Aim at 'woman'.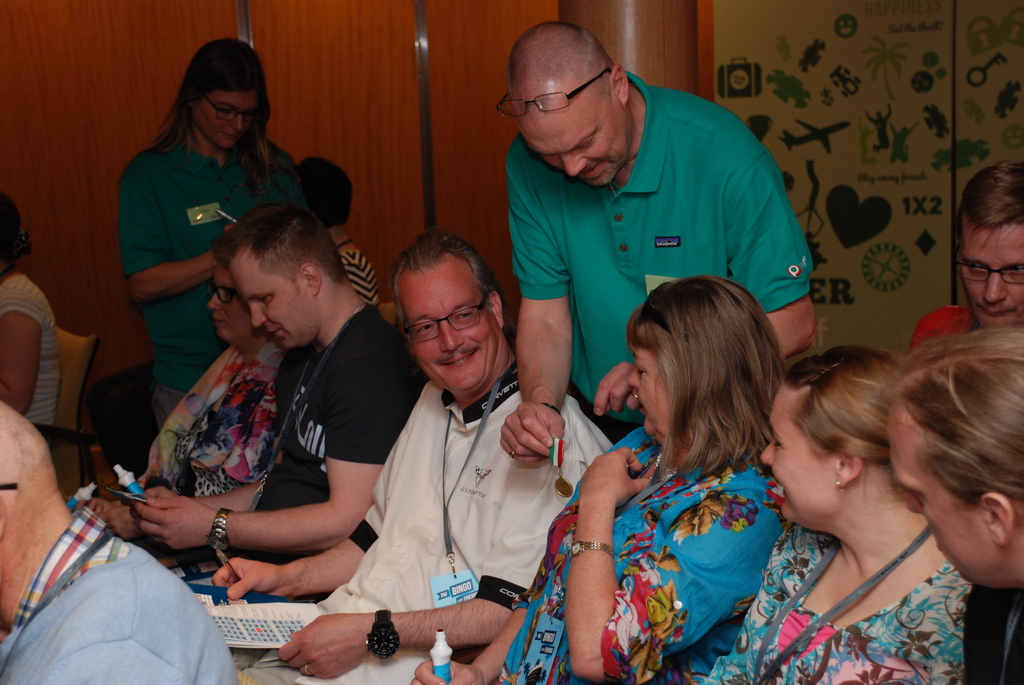
Aimed at select_region(399, 272, 783, 684).
